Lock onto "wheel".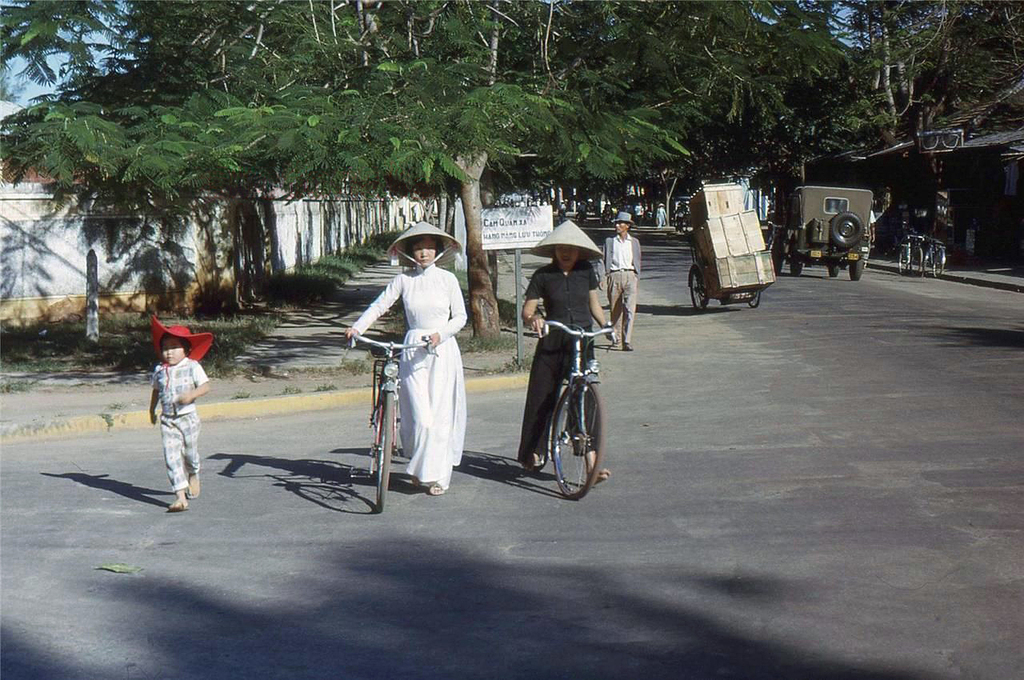
Locked: detection(850, 258, 862, 280).
